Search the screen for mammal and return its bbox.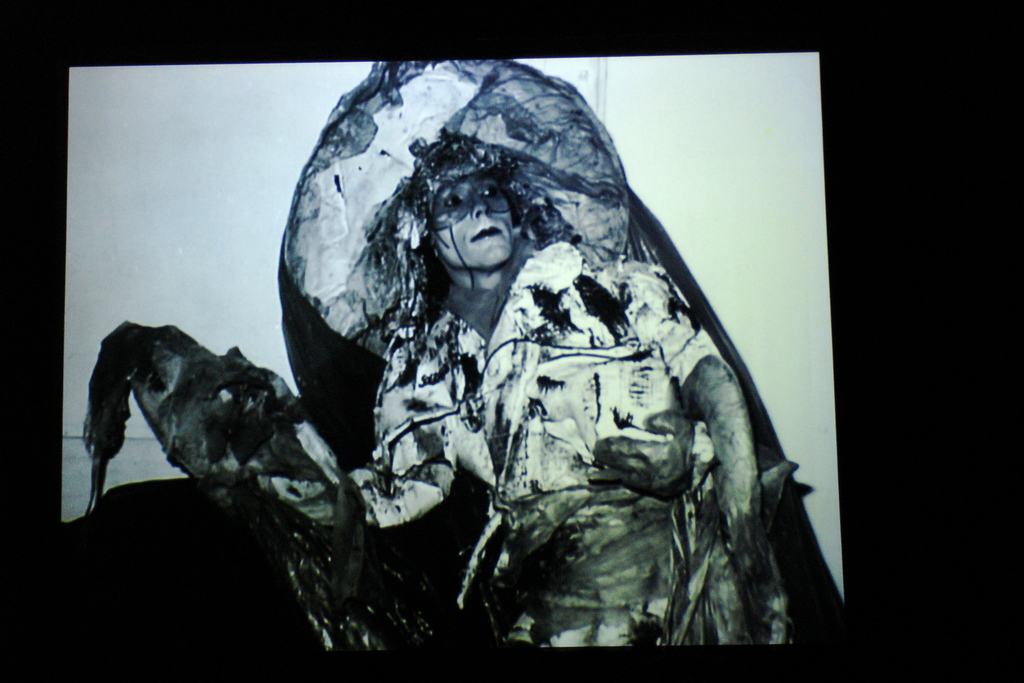
Found: crop(226, 61, 829, 666).
